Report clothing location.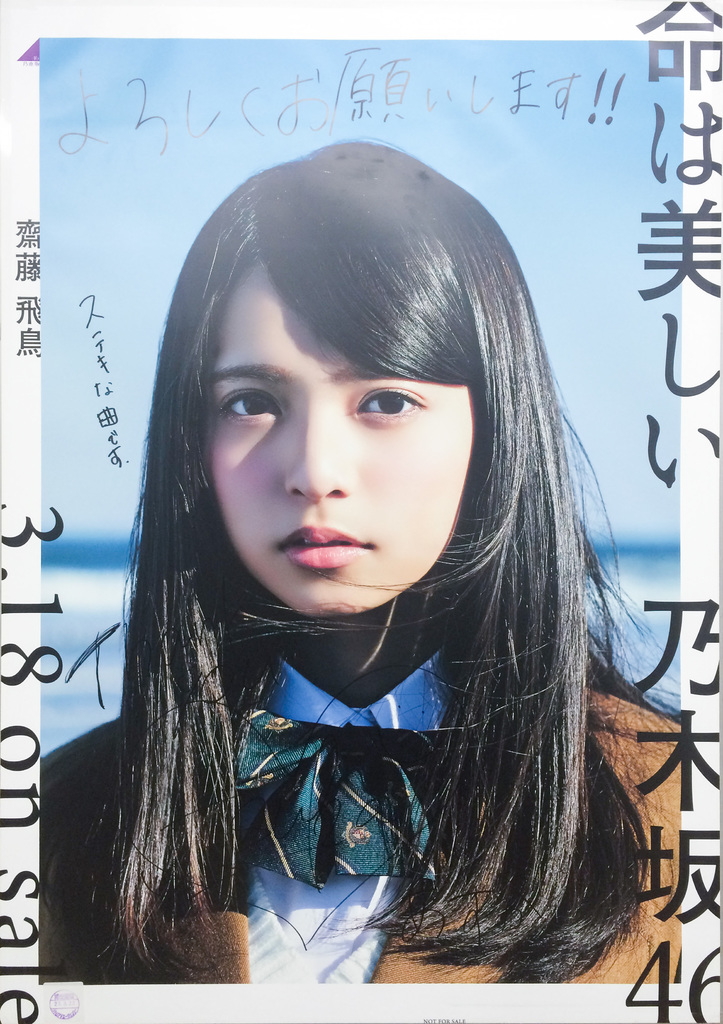
Report: <box>35,655,688,996</box>.
